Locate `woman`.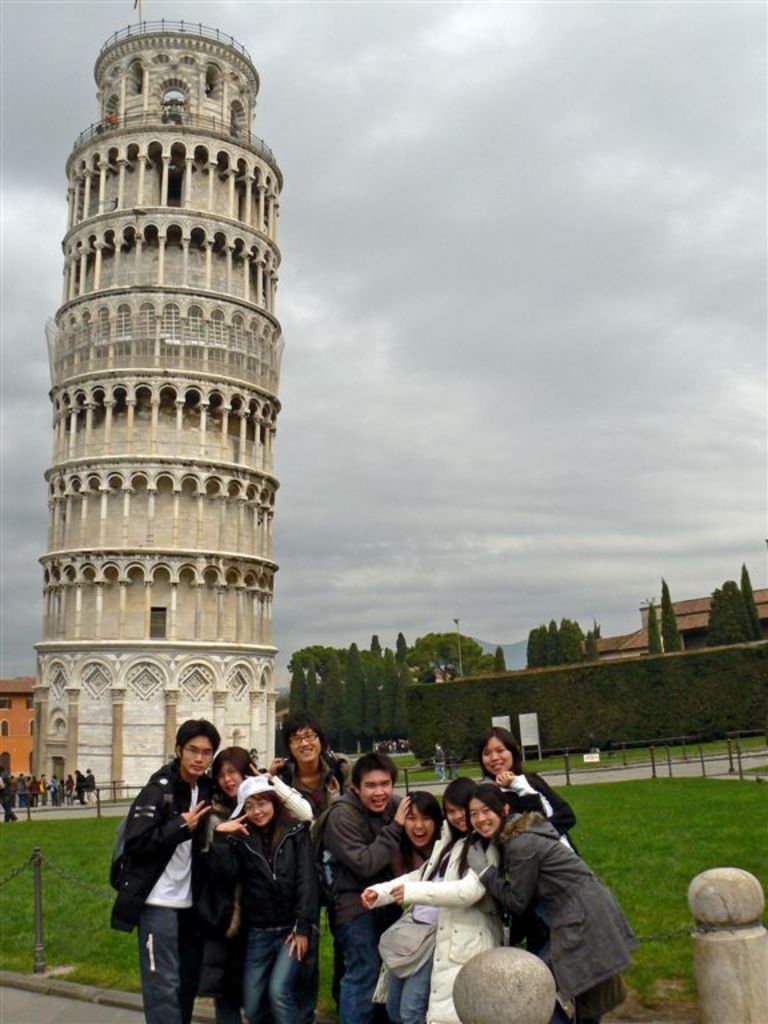
Bounding box: 348,781,447,1023.
